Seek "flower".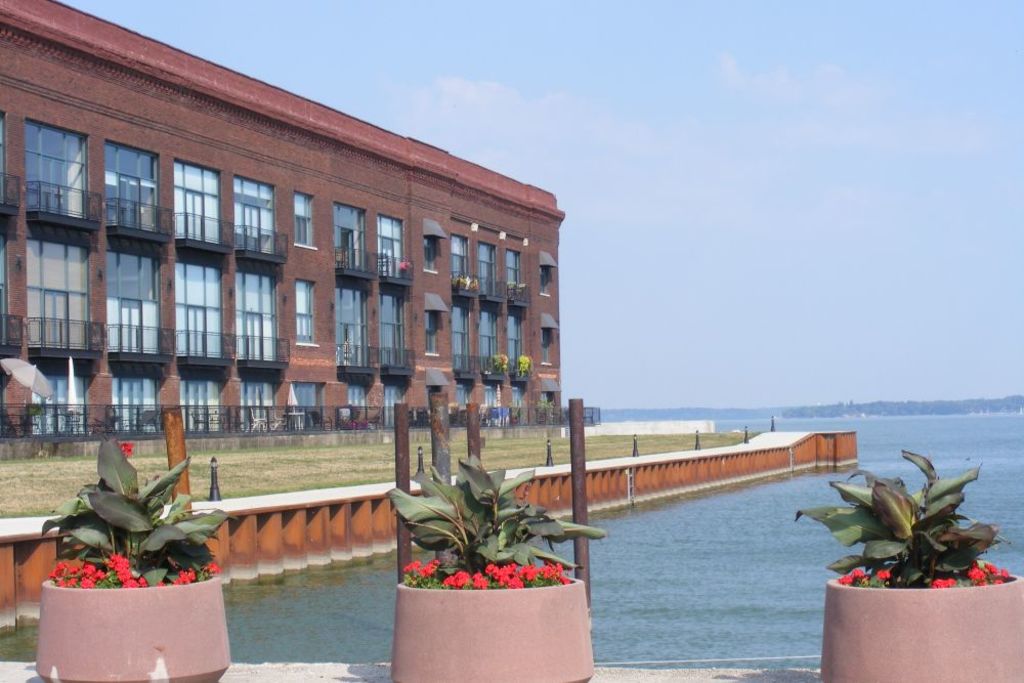
880, 571, 892, 584.
